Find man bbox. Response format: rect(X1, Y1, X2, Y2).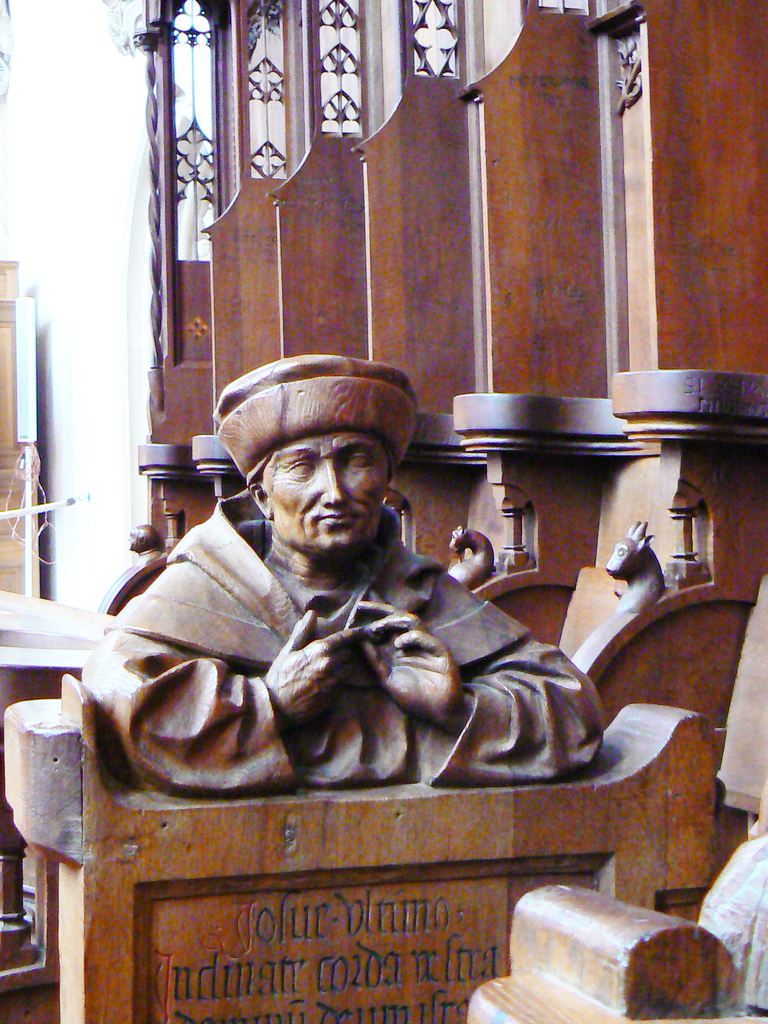
rect(52, 324, 698, 883).
